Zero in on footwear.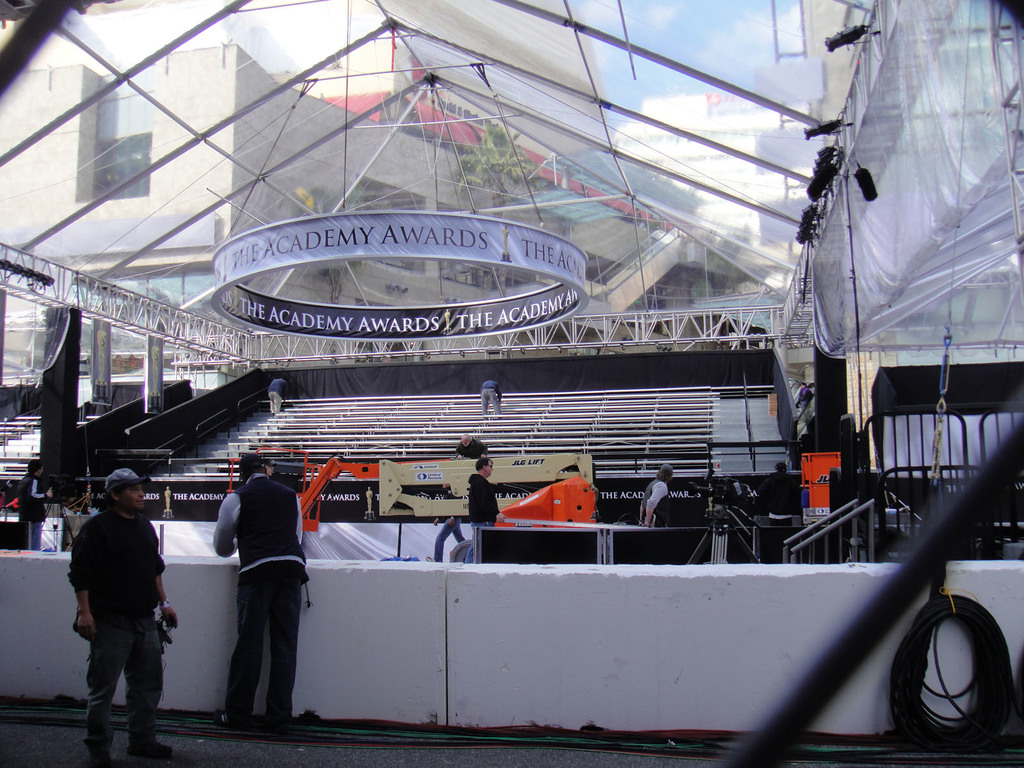
Zeroed in: bbox=(214, 709, 234, 732).
